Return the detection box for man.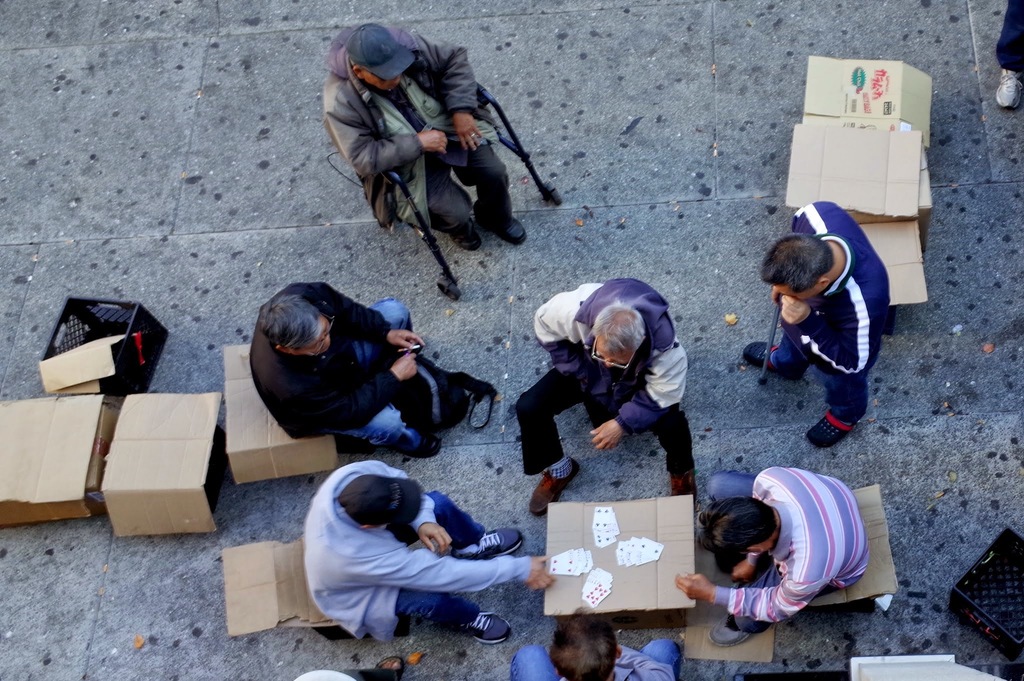
[left=667, top=470, right=879, bottom=649].
